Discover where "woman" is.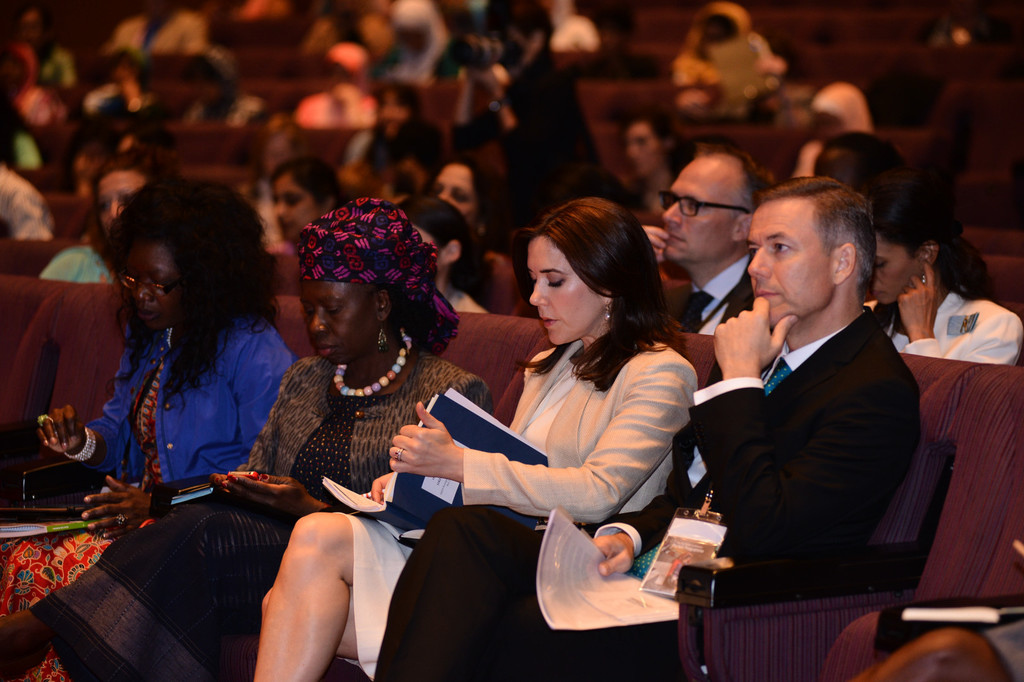
Discovered at region(392, 196, 496, 314).
